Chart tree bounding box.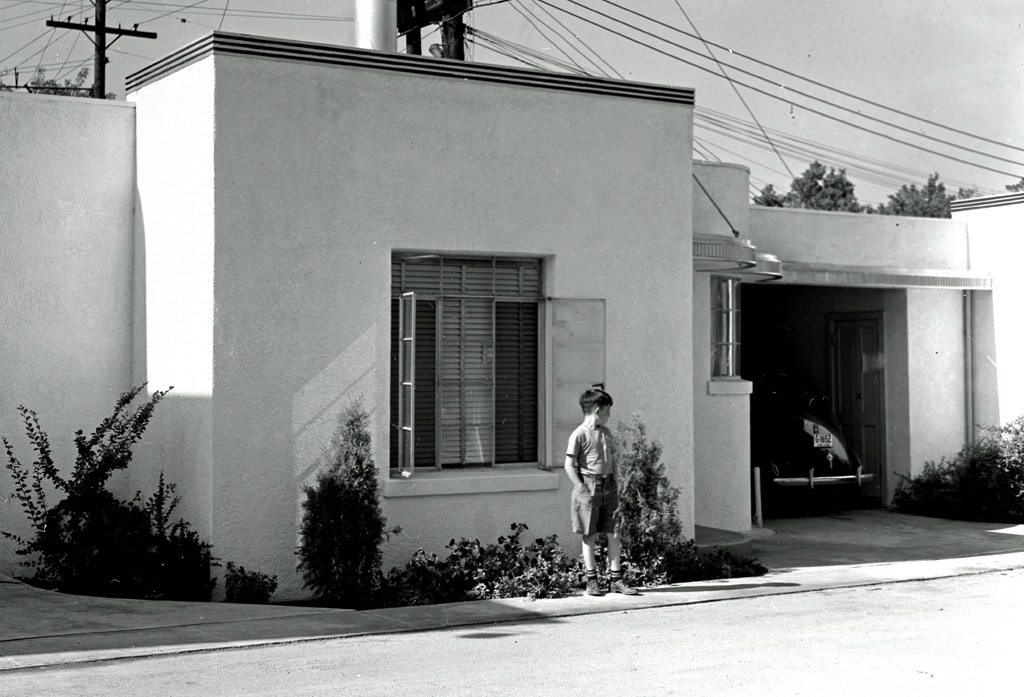
Charted: rect(752, 152, 976, 215).
